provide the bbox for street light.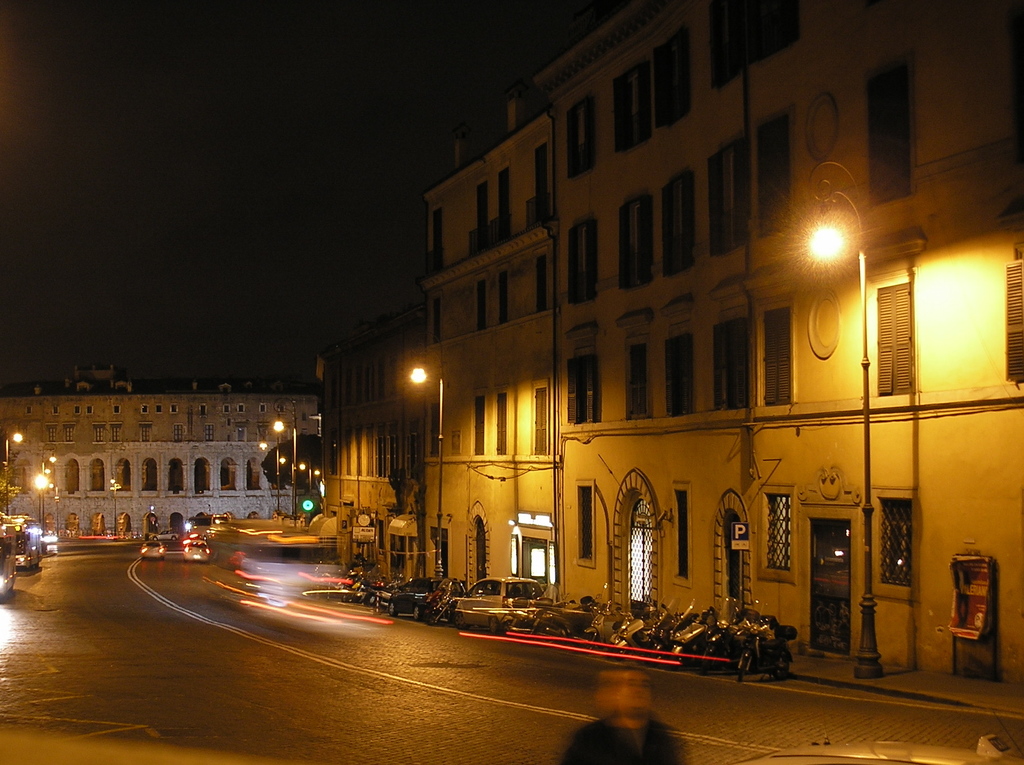
BBox(806, 220, 875, 680).
